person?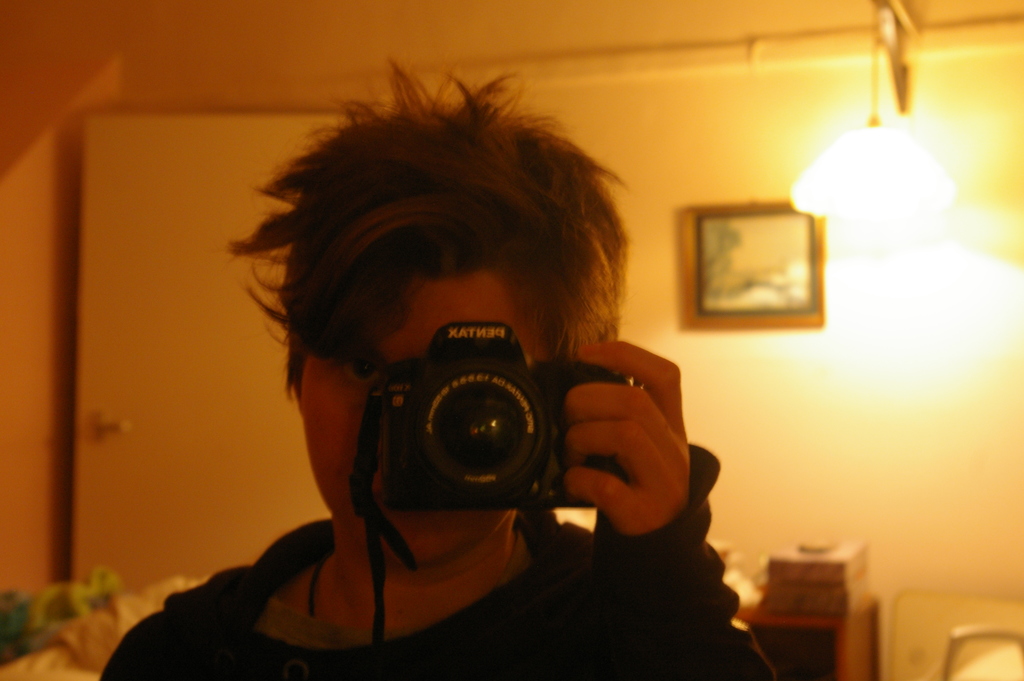
(99, 60, 778, 680)
